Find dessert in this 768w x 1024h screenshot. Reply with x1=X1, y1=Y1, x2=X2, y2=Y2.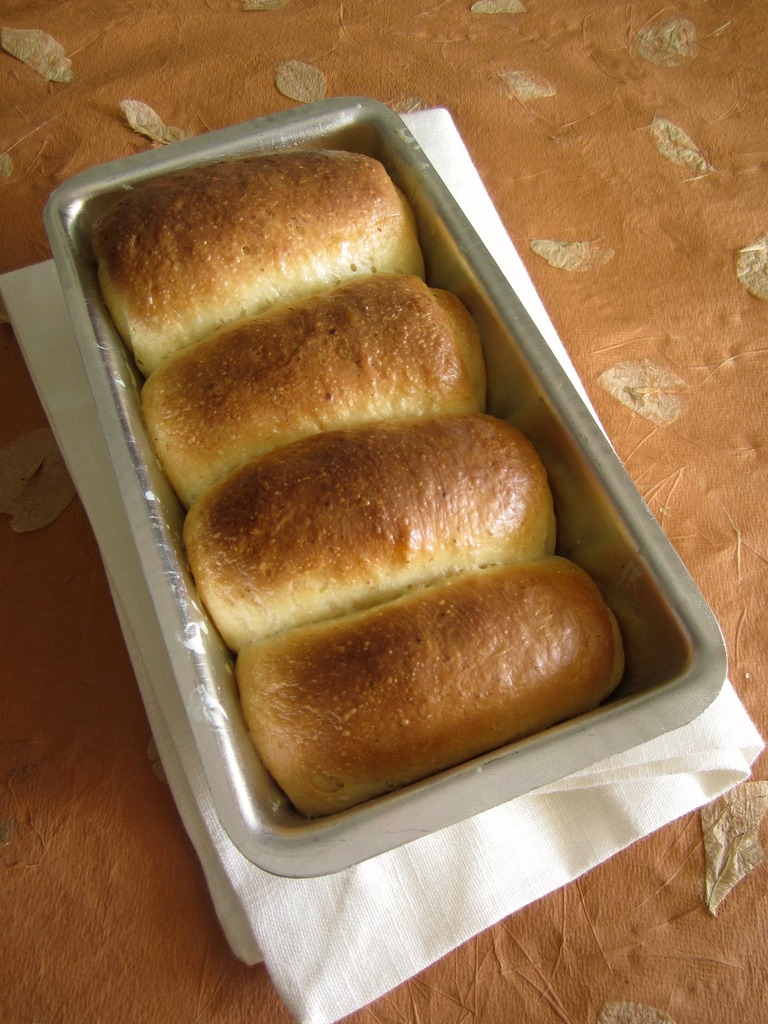
x1=93, y1=138, x2=433, y2=369.
